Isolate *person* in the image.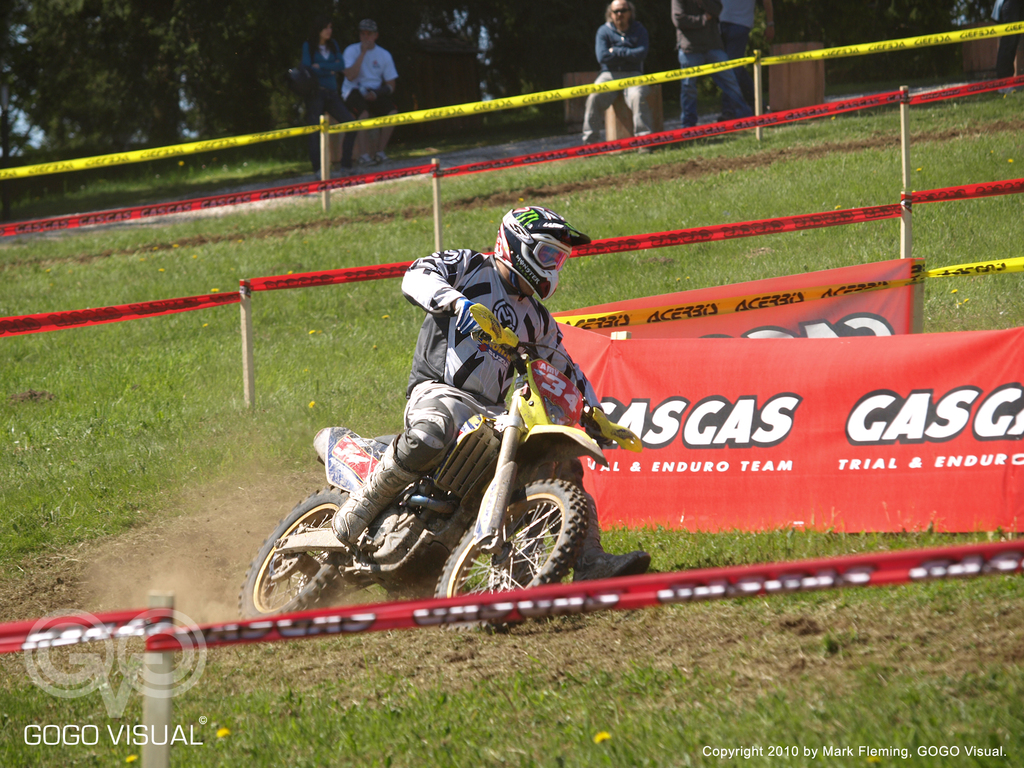
Isolated region: BBox(719, 0, 779, 106).
